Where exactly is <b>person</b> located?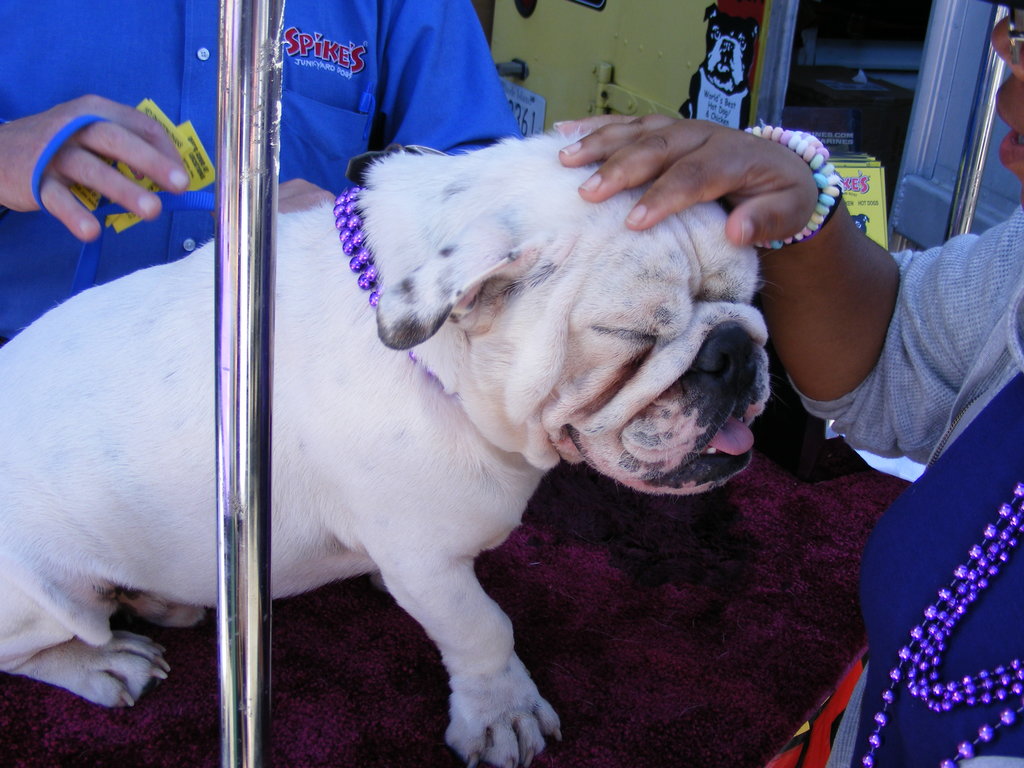
Its bounding box is l=524, t=0, r=1023, b=767.
